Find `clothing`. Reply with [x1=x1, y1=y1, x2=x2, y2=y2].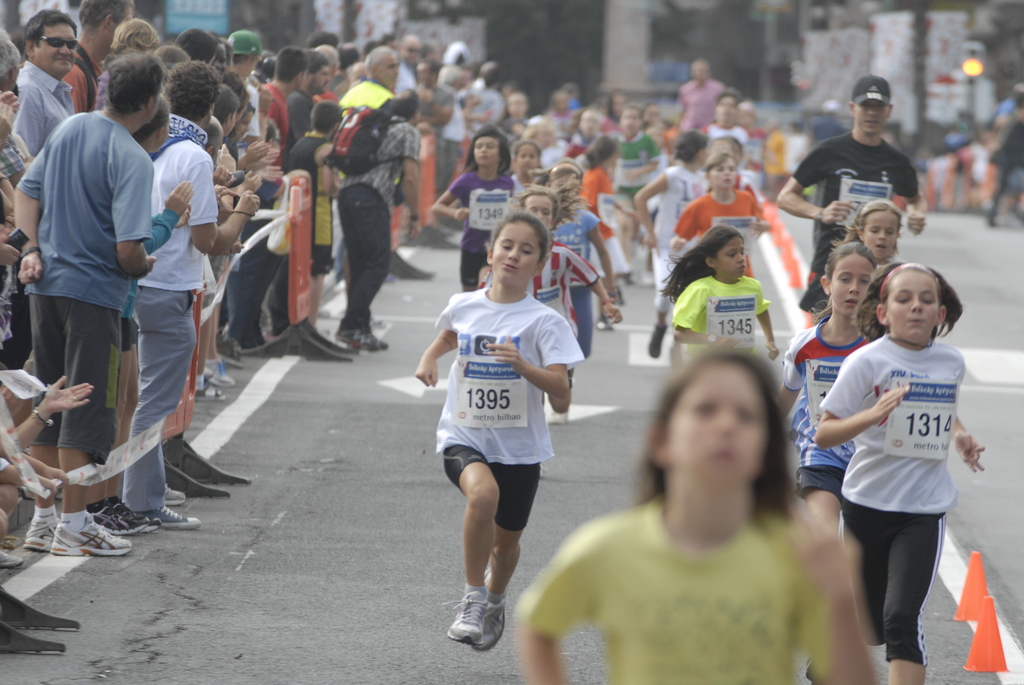
[x1=786, y1=127, x2=922, y2=303].
